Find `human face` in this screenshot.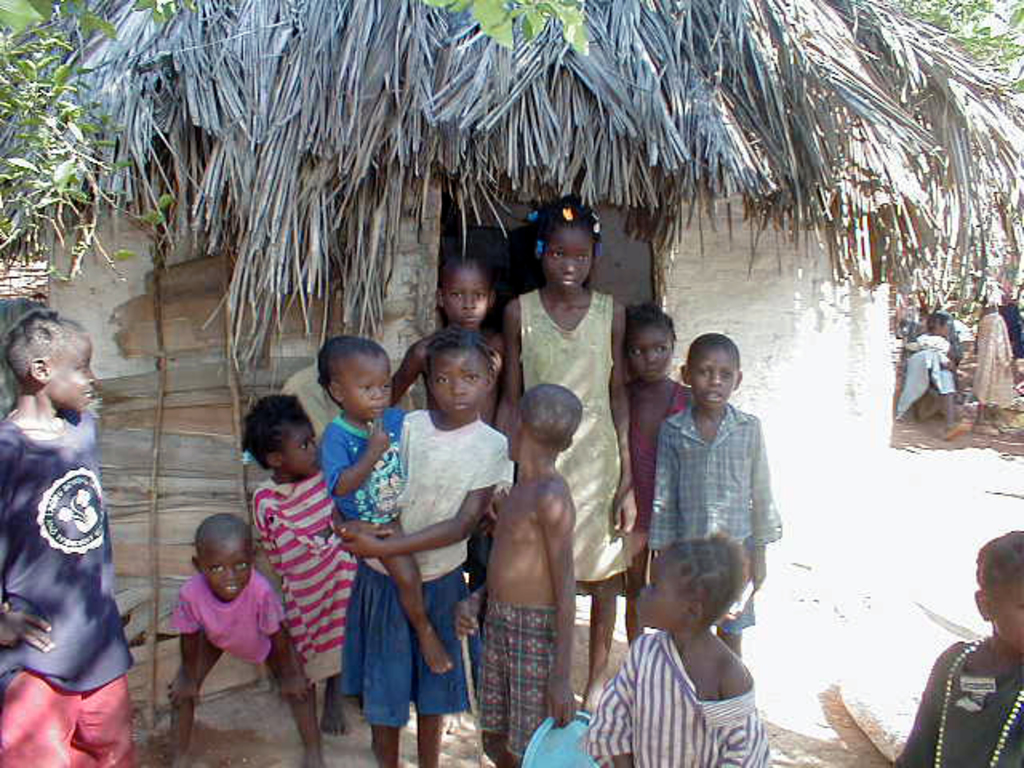
The bounding box for `human face` is region(53, 326, 93, 413).
